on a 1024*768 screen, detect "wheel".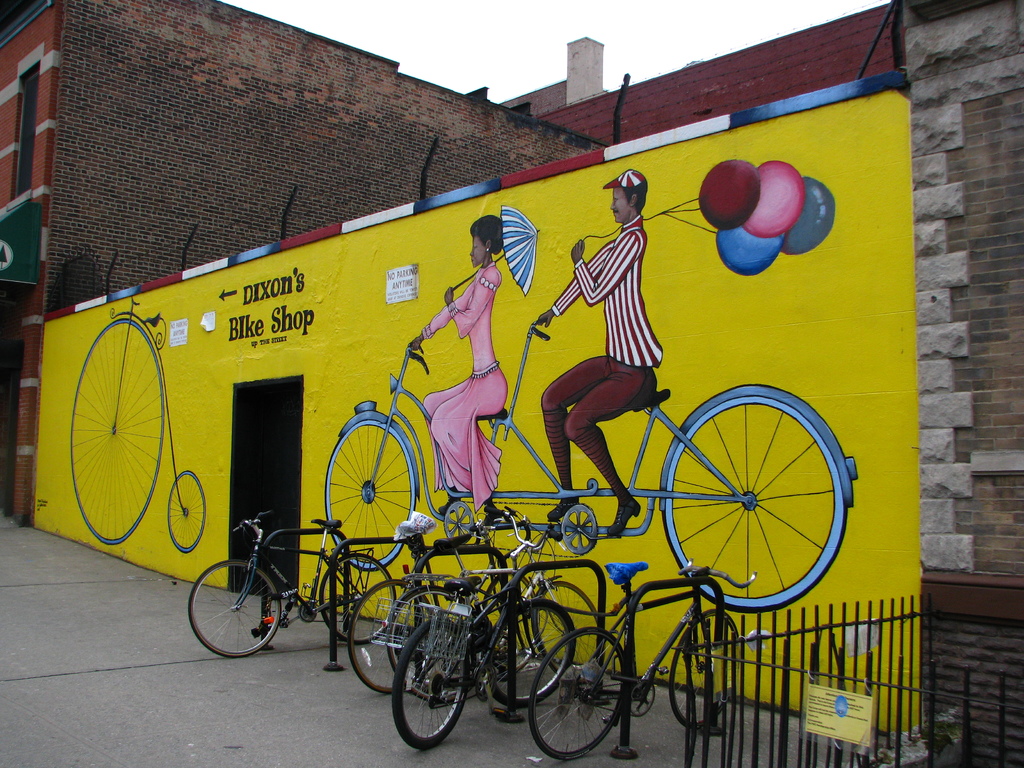
l=71, t=317, r=165, b=546.
